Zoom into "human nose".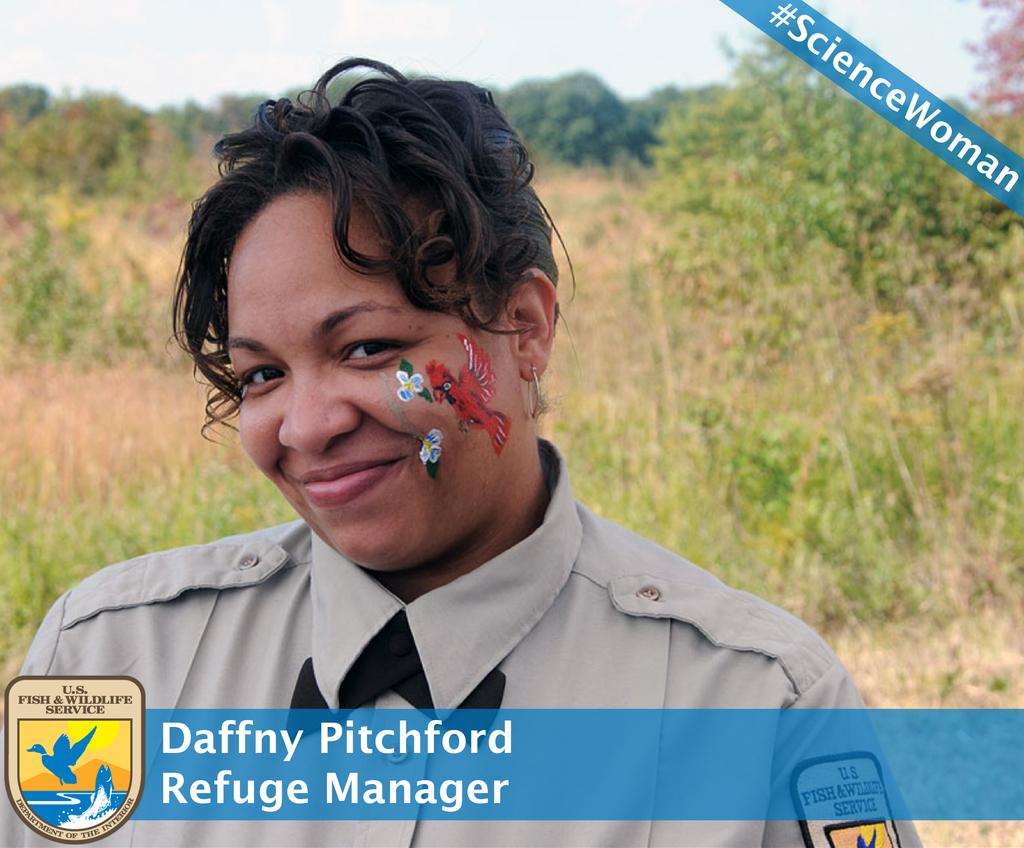
Zoom target: Rect(259, 363, 348, 455).
